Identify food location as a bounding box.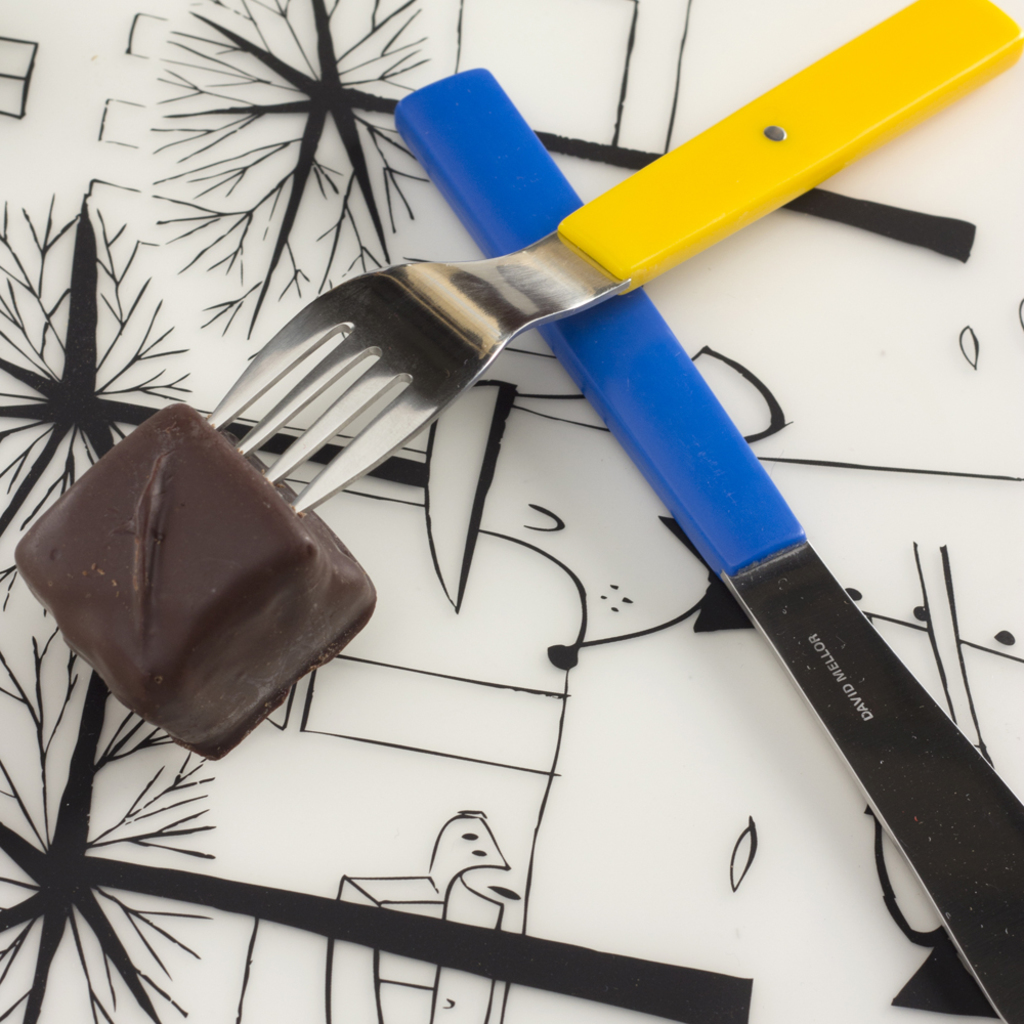
[23,413,360,749].
